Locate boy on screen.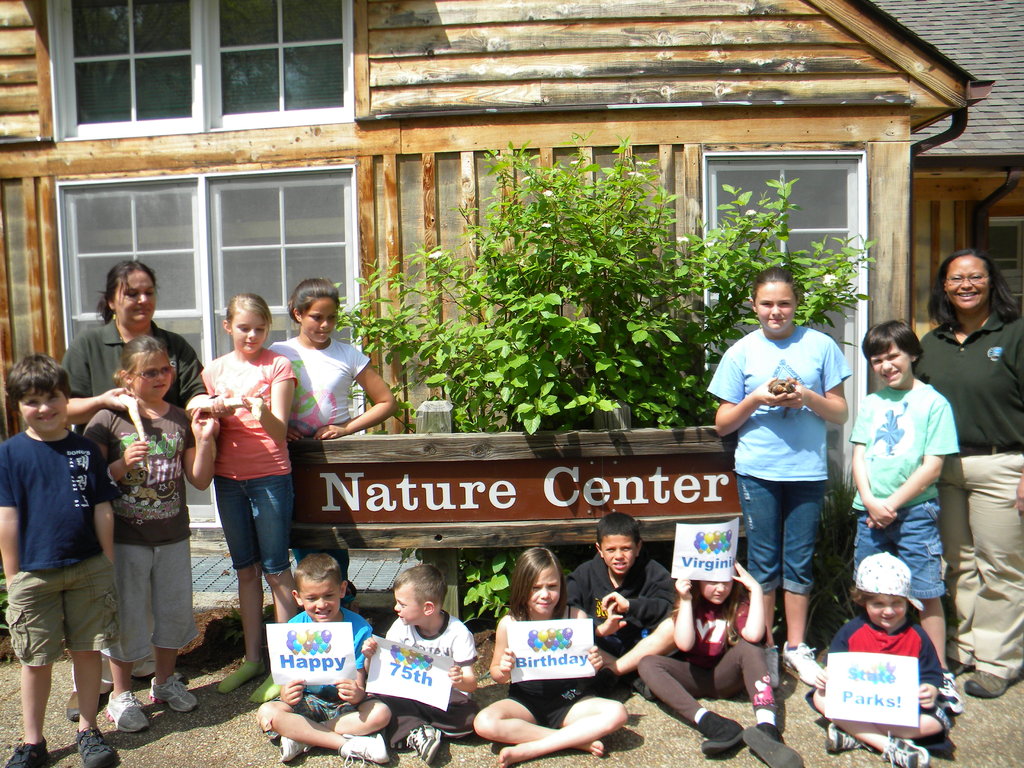
On screen at [x1=259, y1=554, x2=391, y2=767].
